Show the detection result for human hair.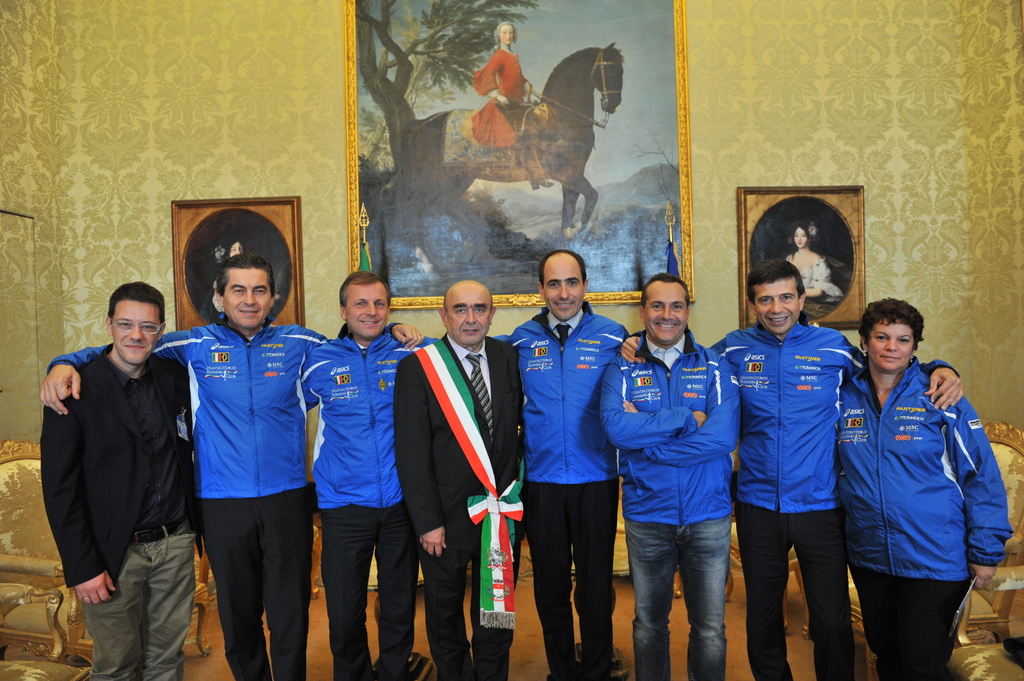
bbox=[538, 247, 584, 291].
